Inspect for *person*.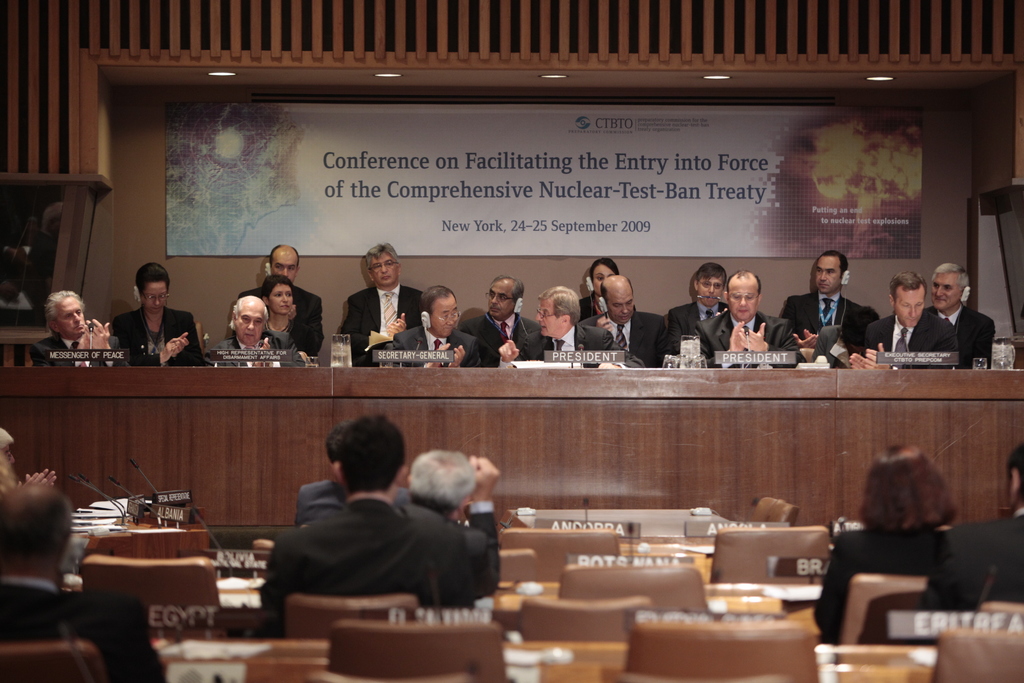
Inspection: bbox=[213, 293, 307, 374].
